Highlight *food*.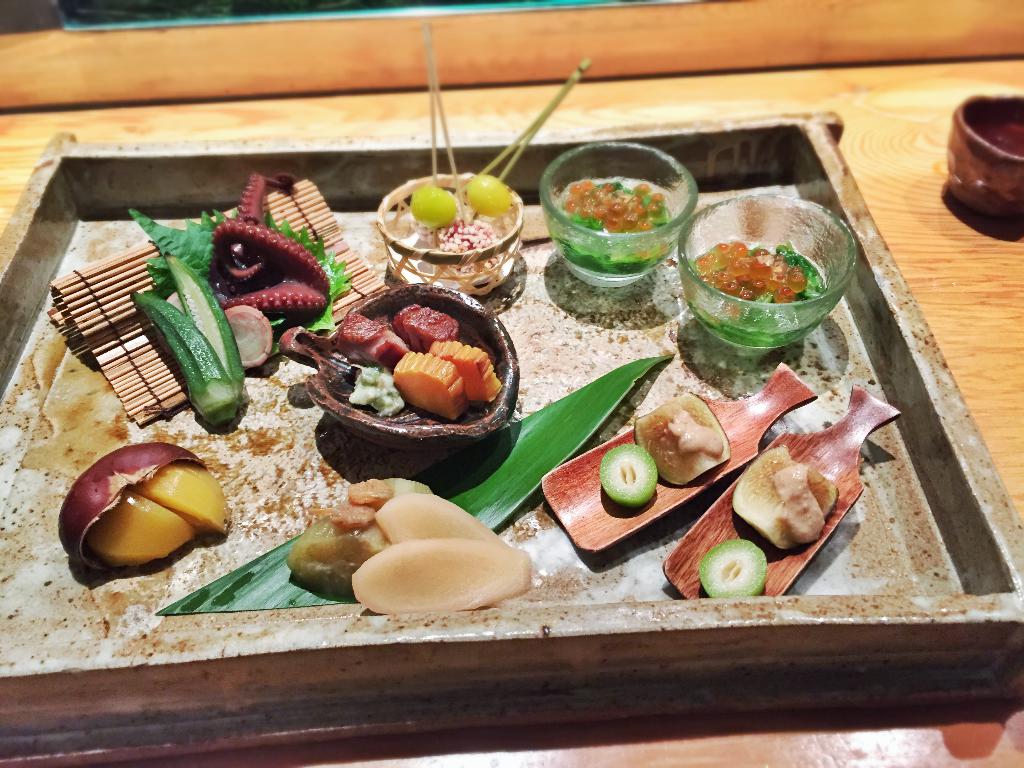
Highlighted region: detection(546, 179, 673, 275).
